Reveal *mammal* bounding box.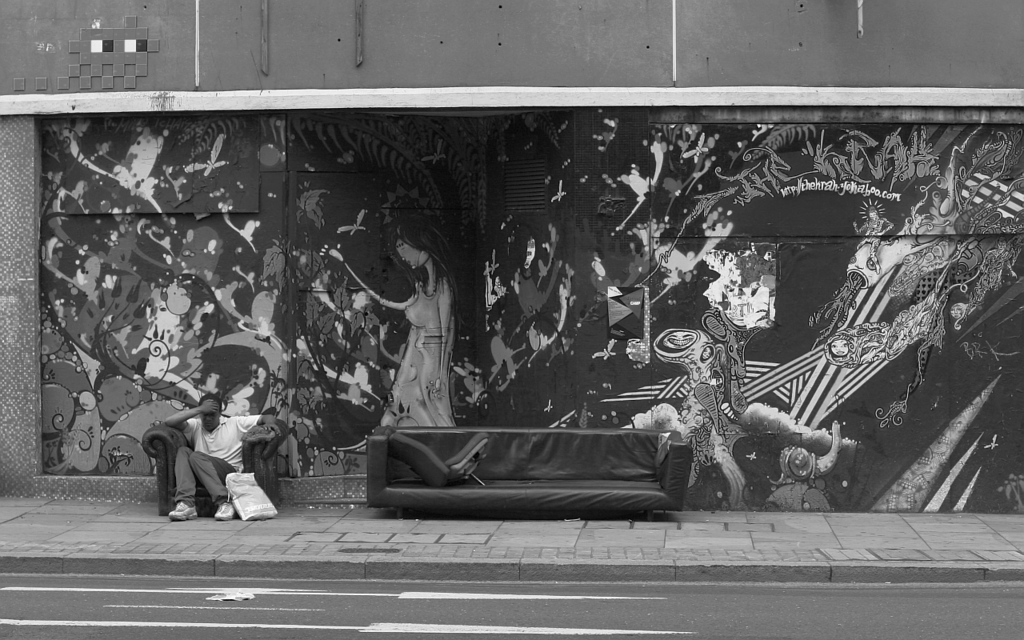
Revealed: 345,213,456,451.
